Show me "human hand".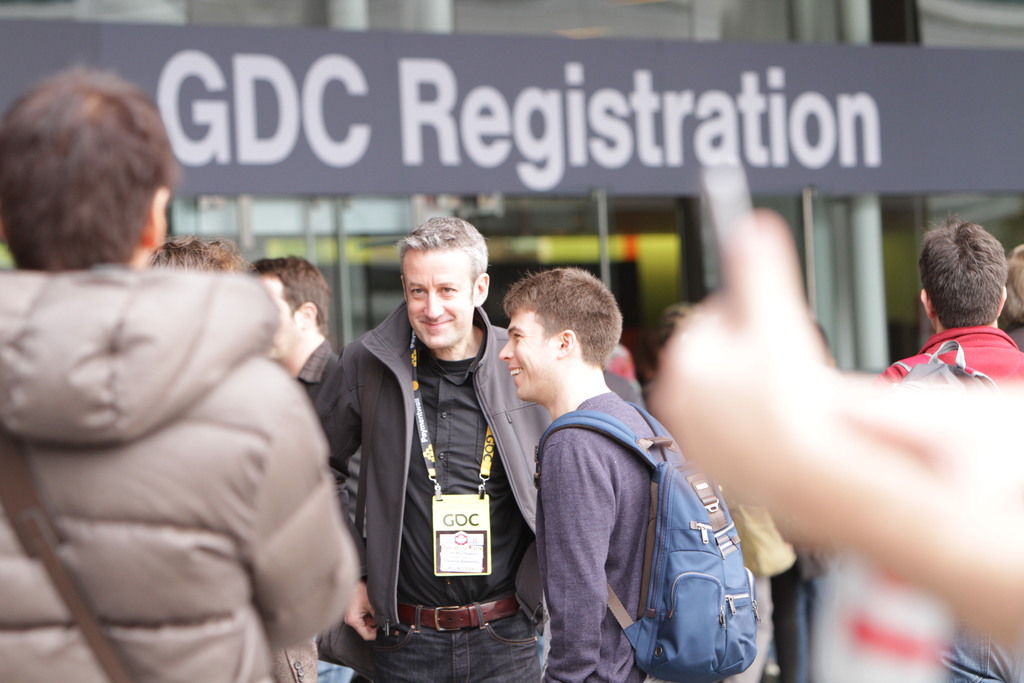
"human hand" is here: 342, 577, 375, 641.
